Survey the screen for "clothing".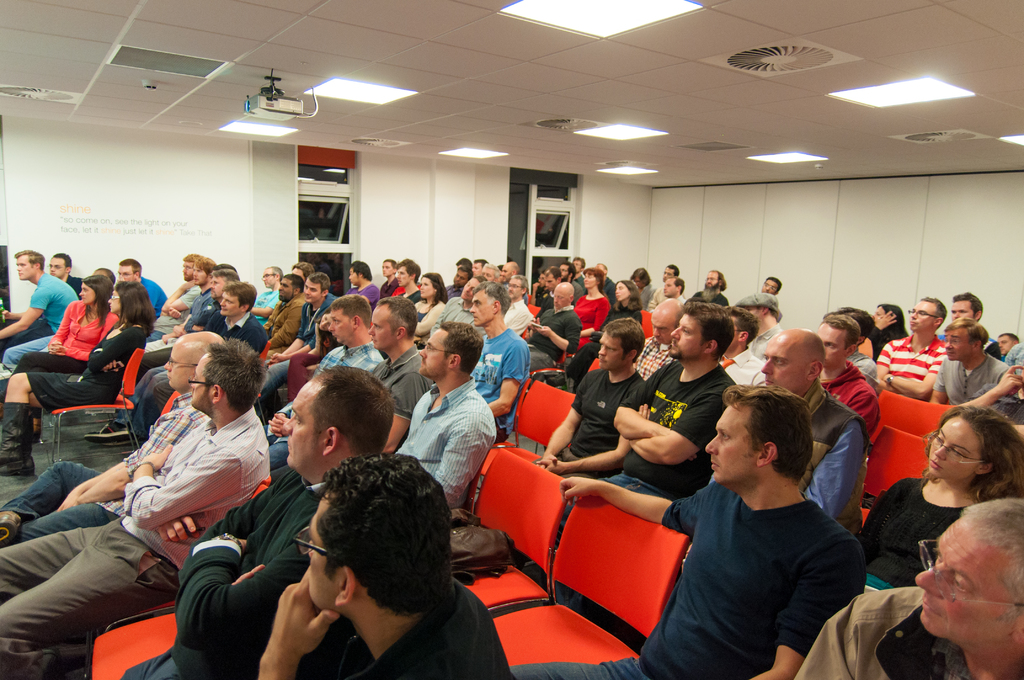
Survey found: bbox(369, 277, 401, 306).
